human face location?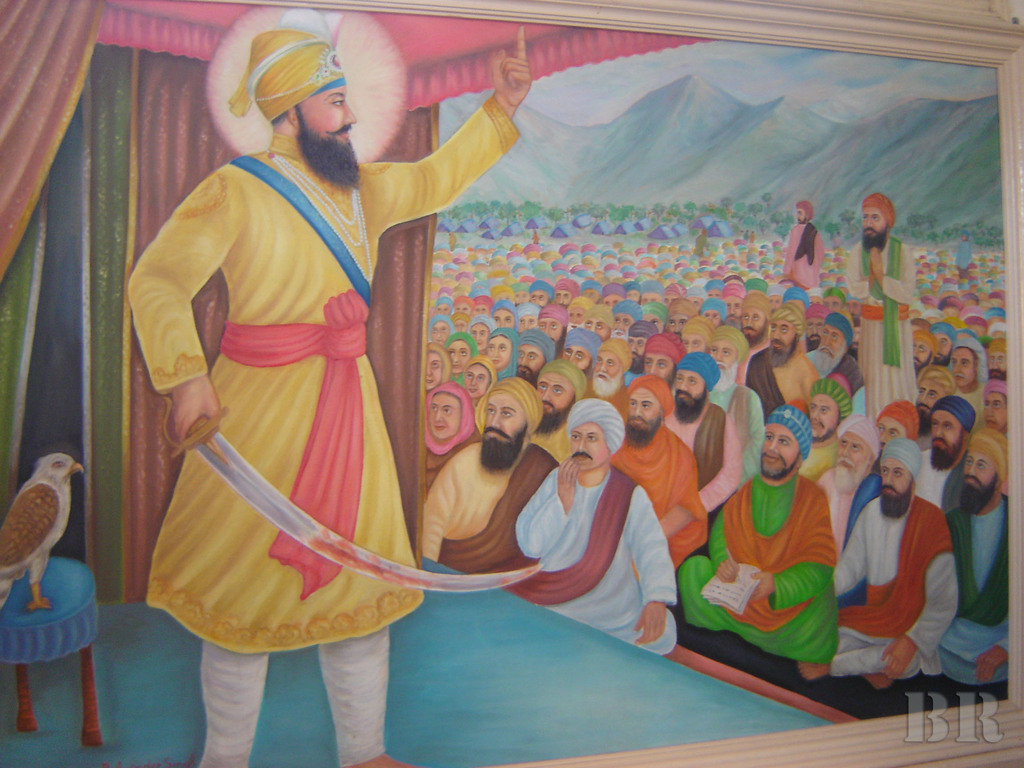
bbox=(767, 296, 781, 312)
